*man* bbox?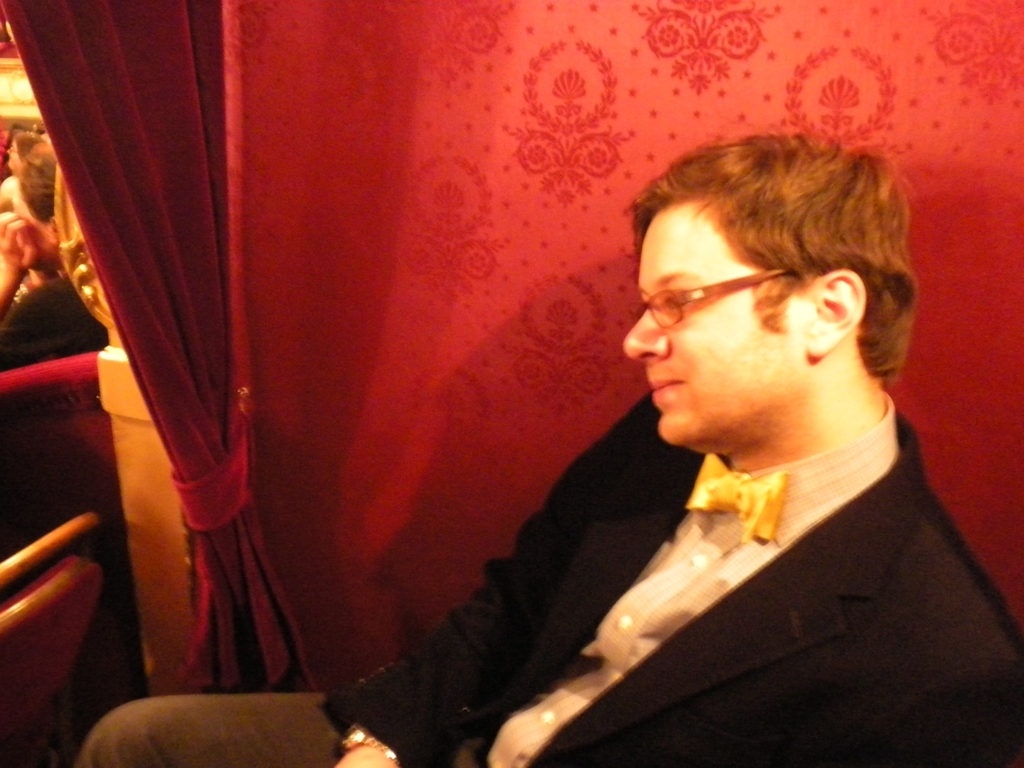
select_region(94, 118, 960, 748)
